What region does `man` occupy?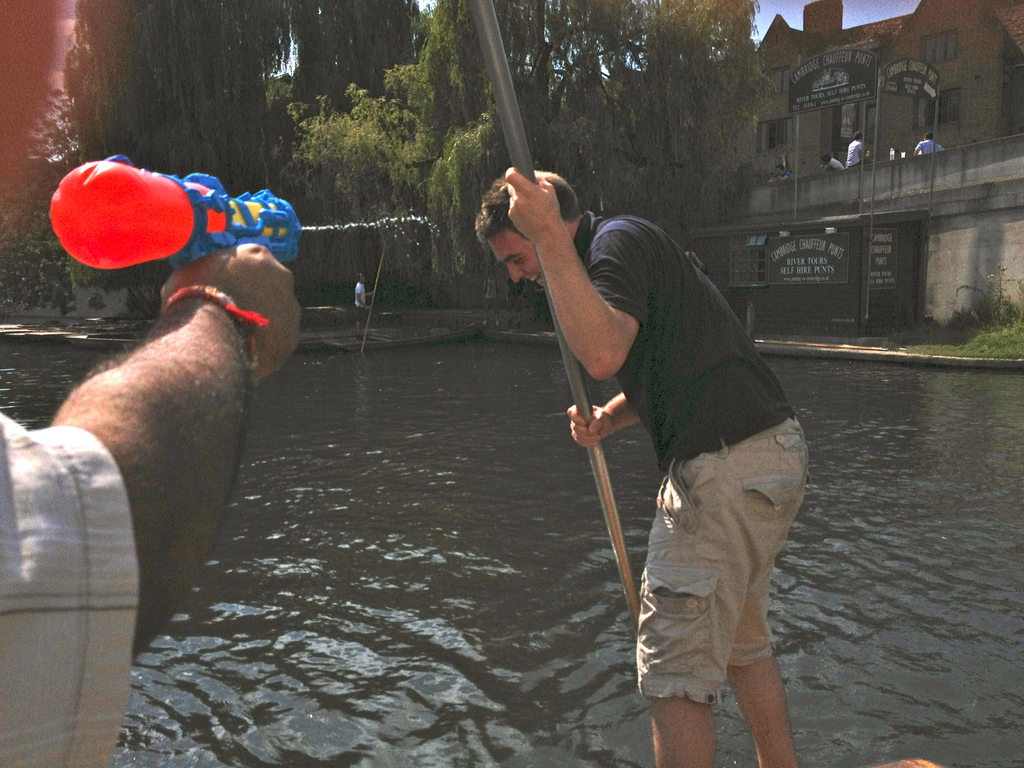
BBox(765, 158, 792, 184).
